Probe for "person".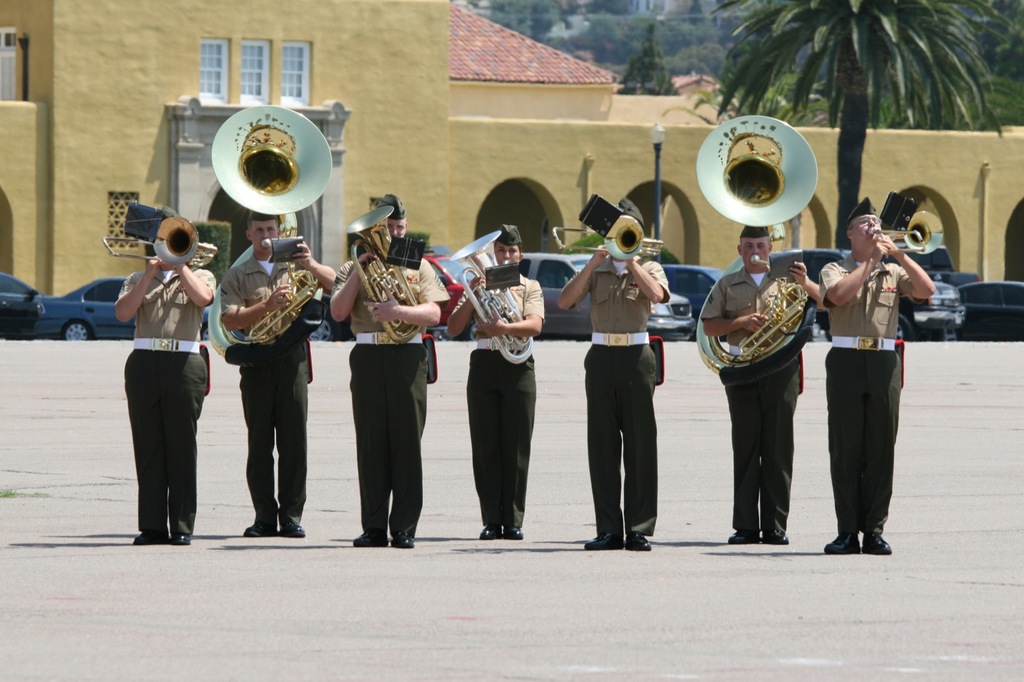
Probe result: BBox(116, 268, 220, 537).
